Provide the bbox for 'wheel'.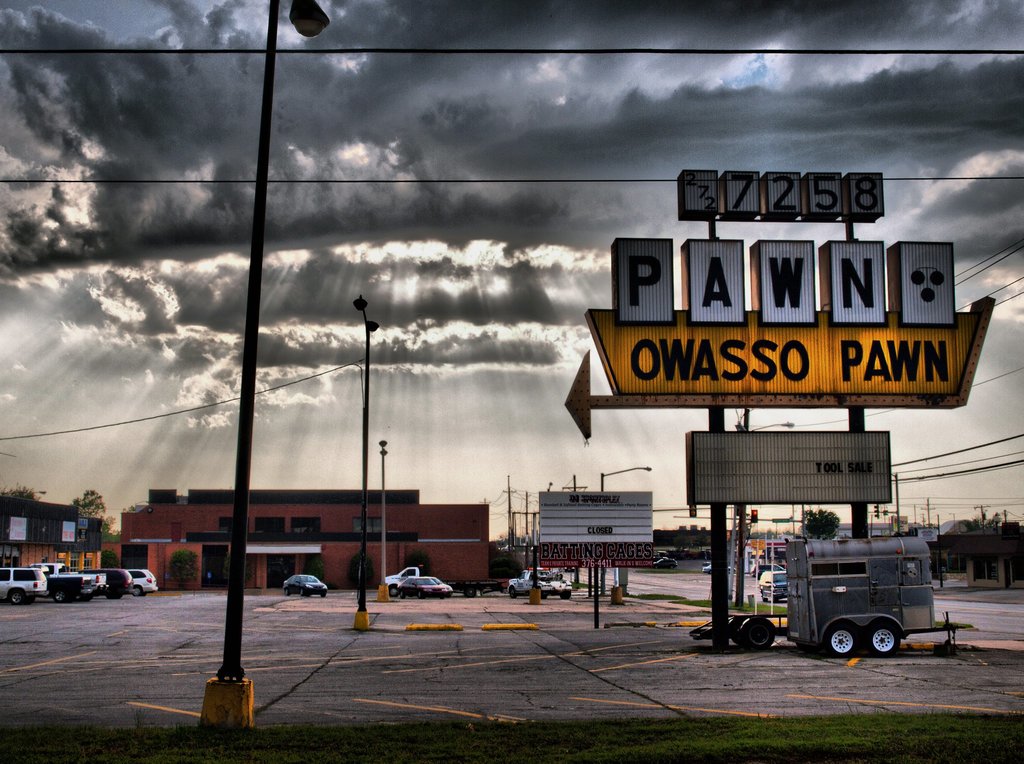
select_region(133, 585, 142, 597).
